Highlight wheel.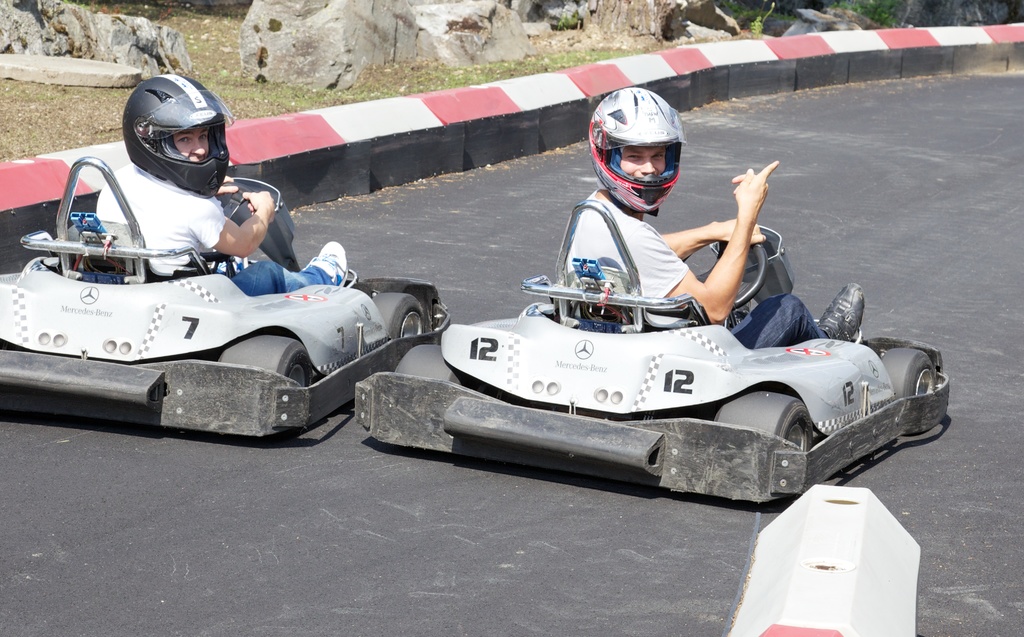
Highlighted region: pyautogui.locateOnScreen(703, 389, 815, 452).
